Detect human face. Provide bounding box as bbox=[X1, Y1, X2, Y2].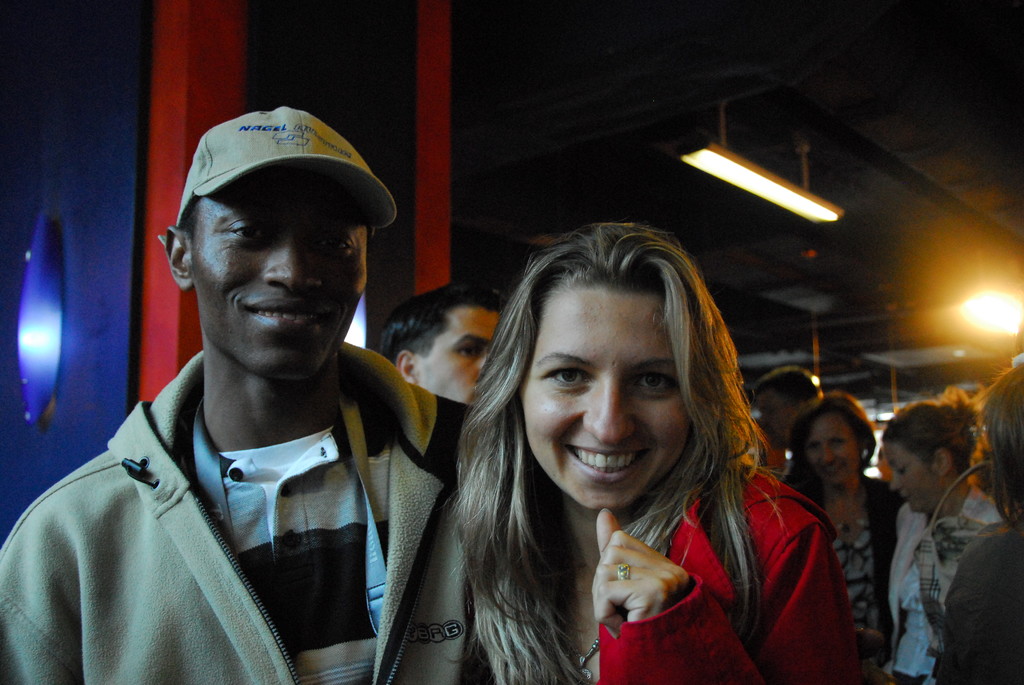
bbox=[884, 441, 931, 514].
